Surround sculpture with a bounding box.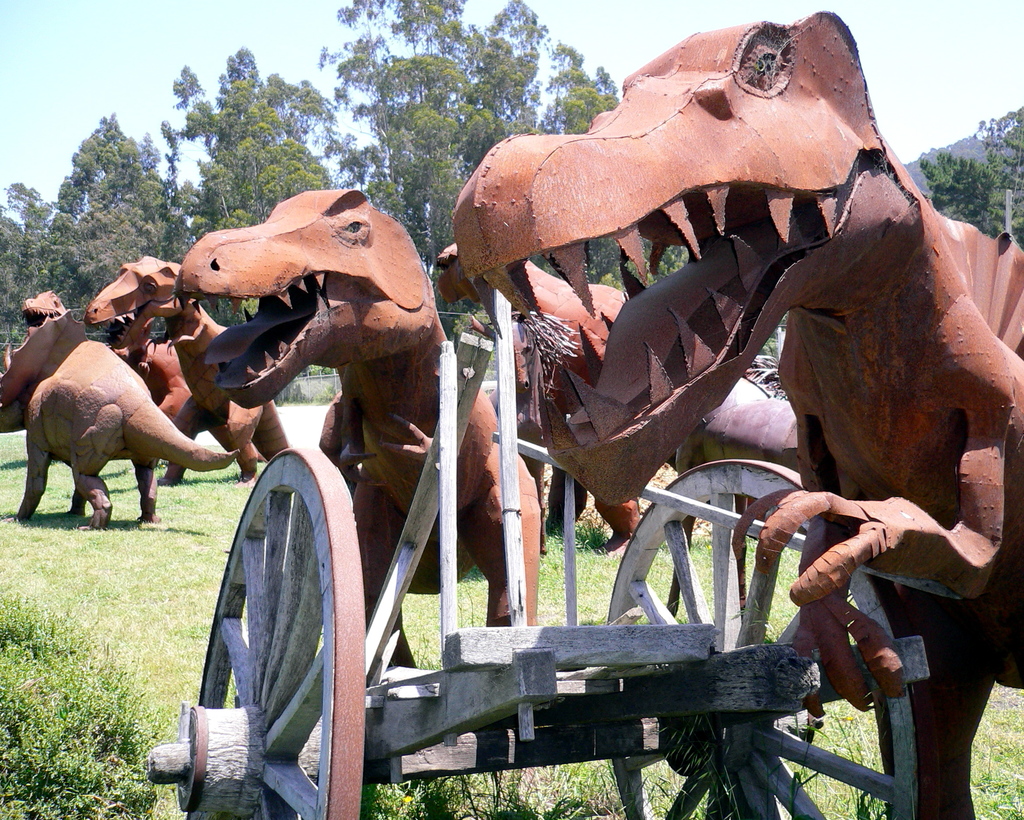
left=151, top=181, right=567, bottom=743.
